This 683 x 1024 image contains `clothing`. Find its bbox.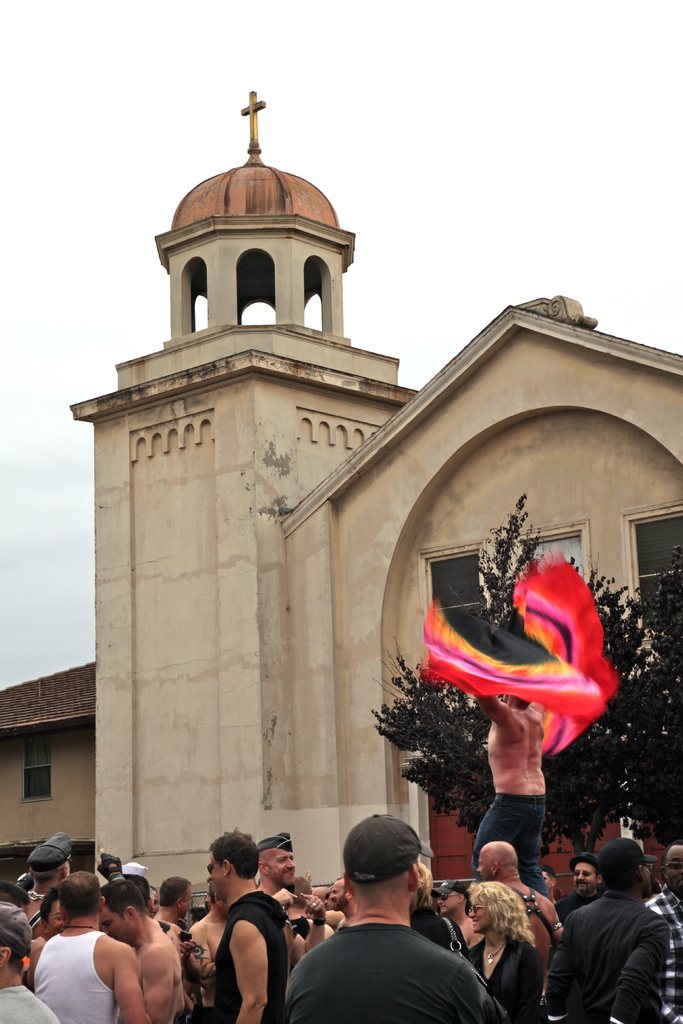
[x1=470, y1=929, x2=538, y2=1023].
